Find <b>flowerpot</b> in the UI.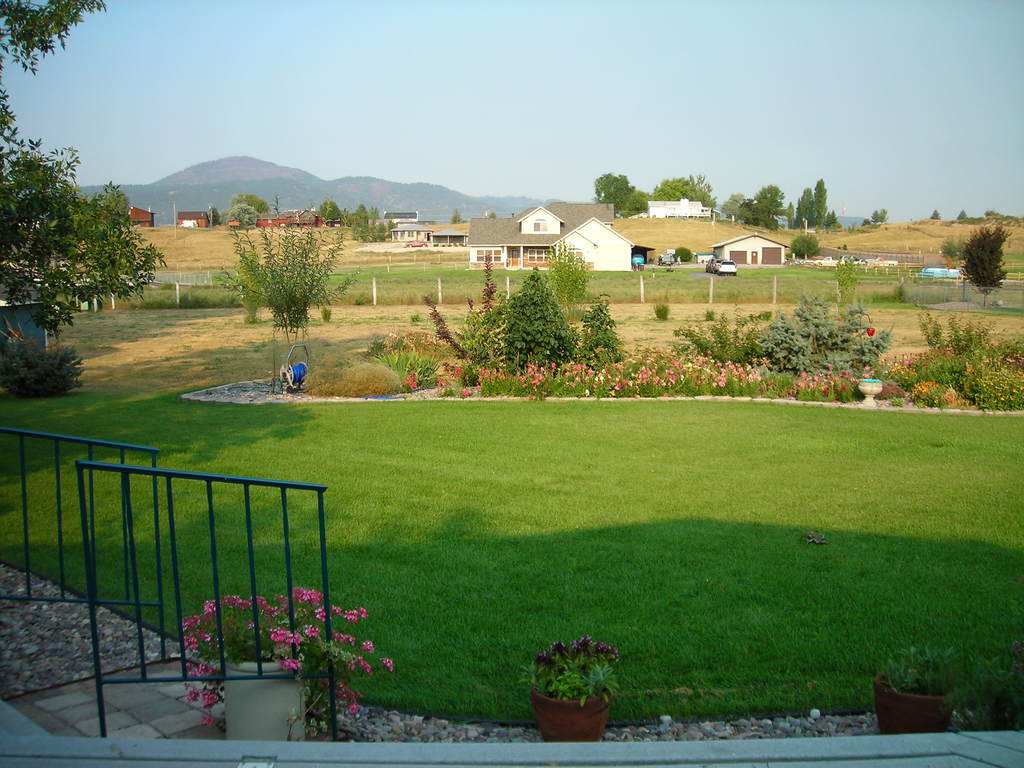
UI element at (x1=228, y1=654, x2=311, y2=744).
